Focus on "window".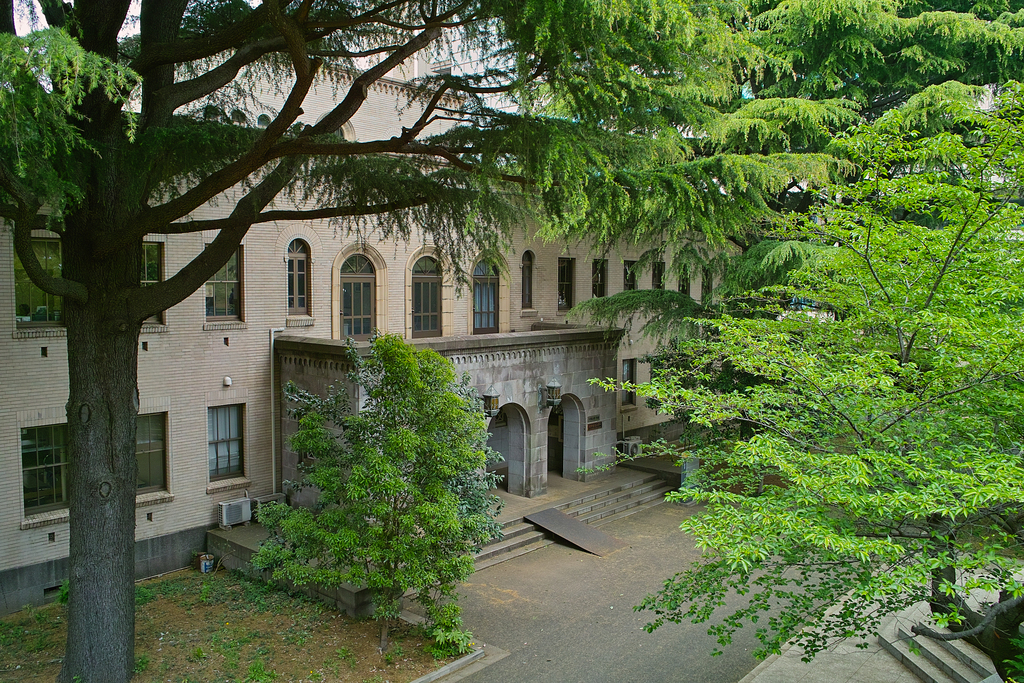
Focused at [516,252,532,311].
